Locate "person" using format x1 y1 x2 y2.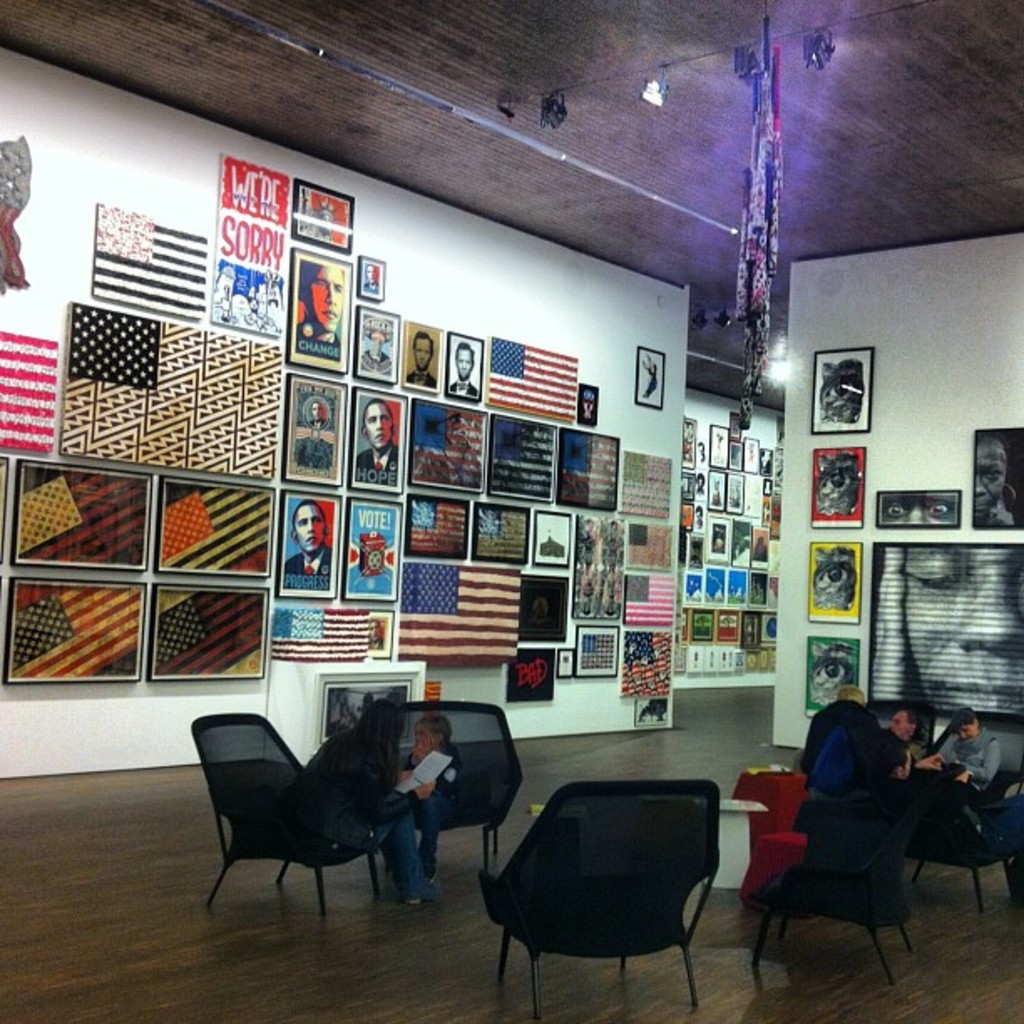
810 545 857 611.
